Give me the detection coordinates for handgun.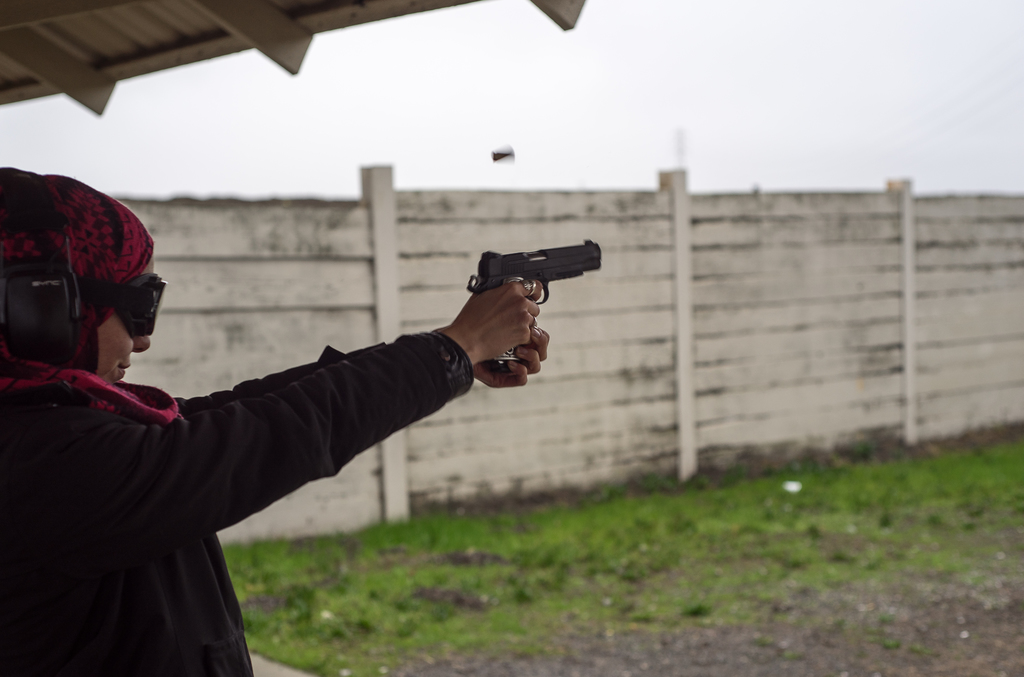
select_region(468, 239, 602, 367).
